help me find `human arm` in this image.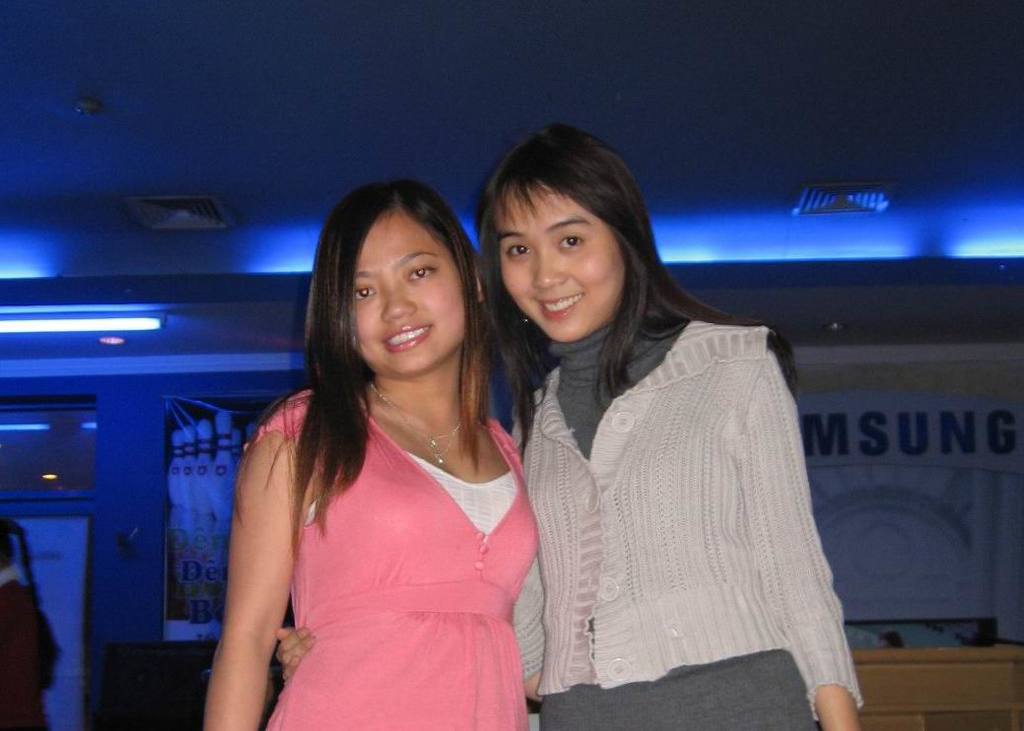
Found it: (left=732, top=347, right=863, bottom=730).
